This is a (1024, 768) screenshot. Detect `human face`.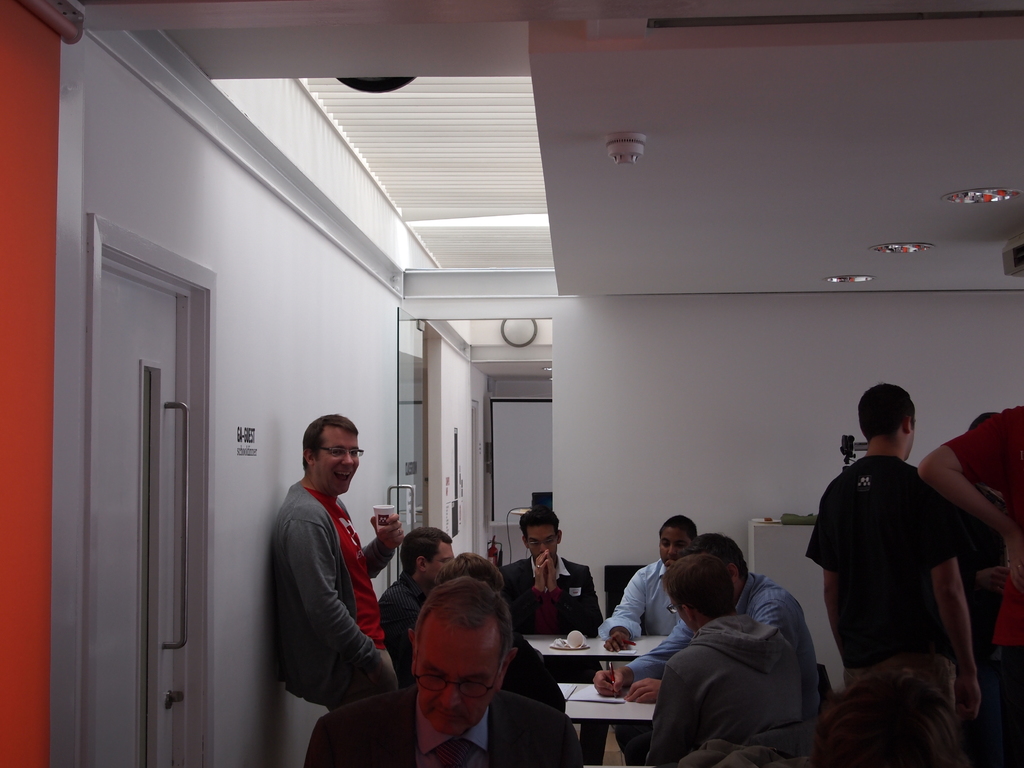
<region>416, 620, 500, 734</region>.
